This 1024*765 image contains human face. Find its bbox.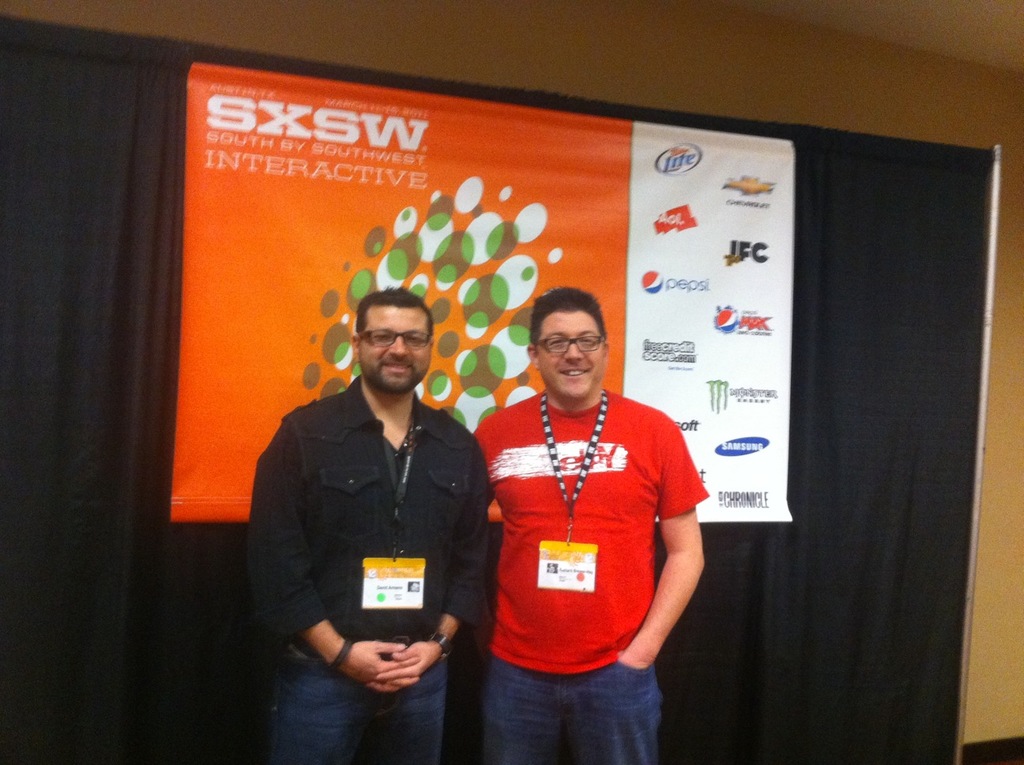
x1=362 y1=308 x2=431 y2=393.
